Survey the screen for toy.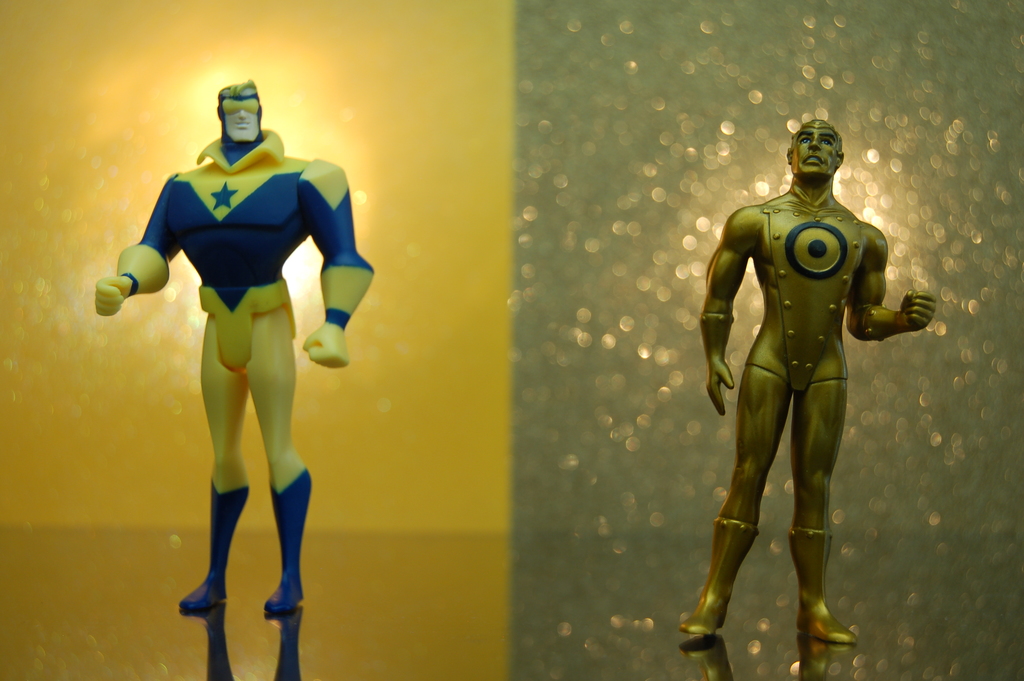
Survey found: <region>93, 48, 388, 648</region>.
